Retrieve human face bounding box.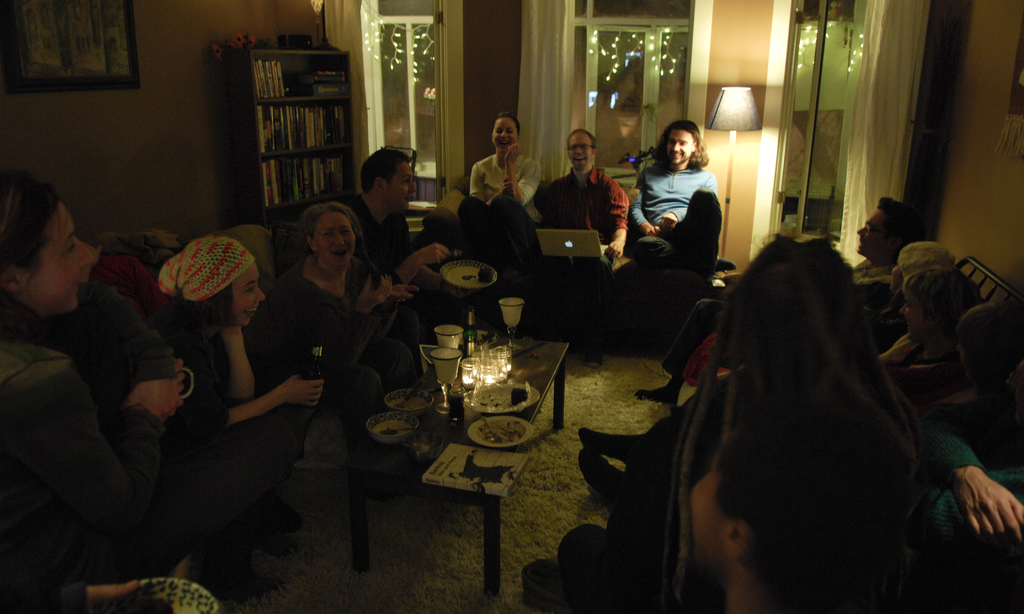
Bounding box: rect(24, 202, 95, 315).
